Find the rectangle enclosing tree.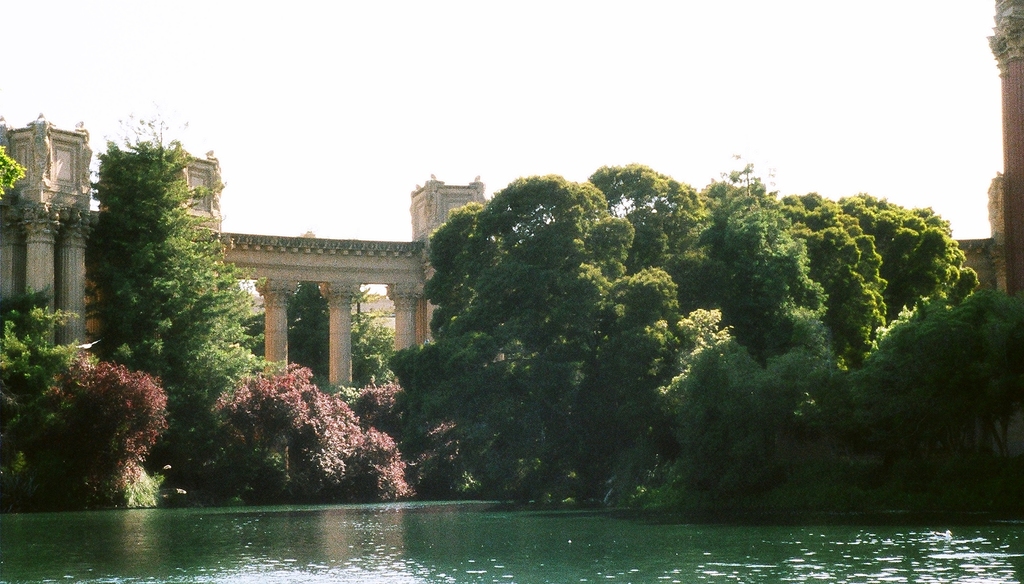
region(0, 281, 98, 498).
